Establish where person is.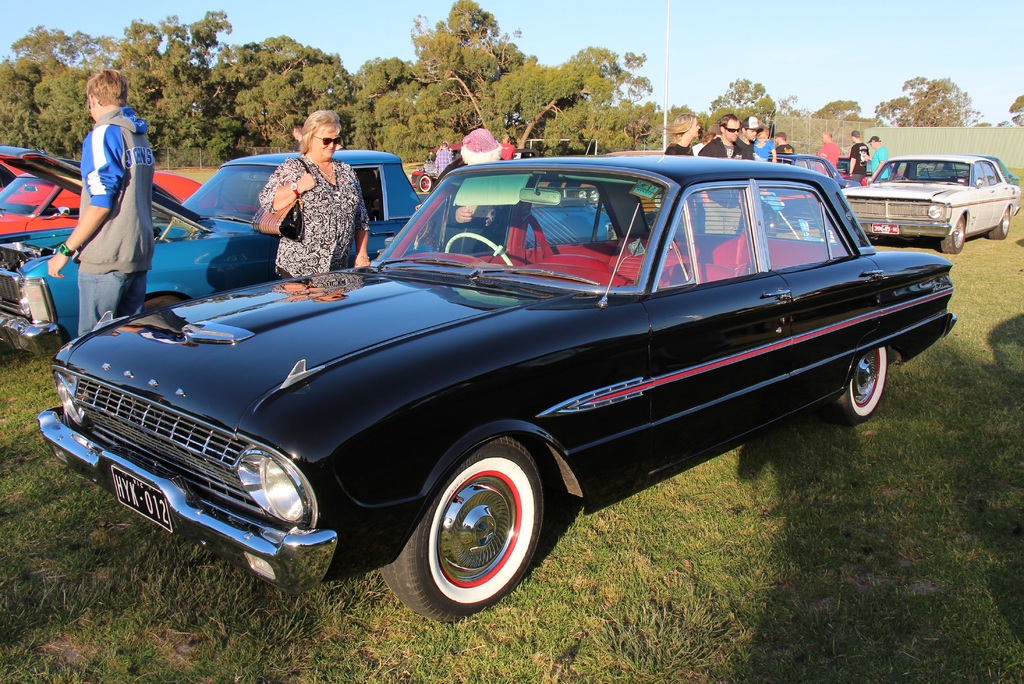
Established at locate(865, 129, 895, 177).
